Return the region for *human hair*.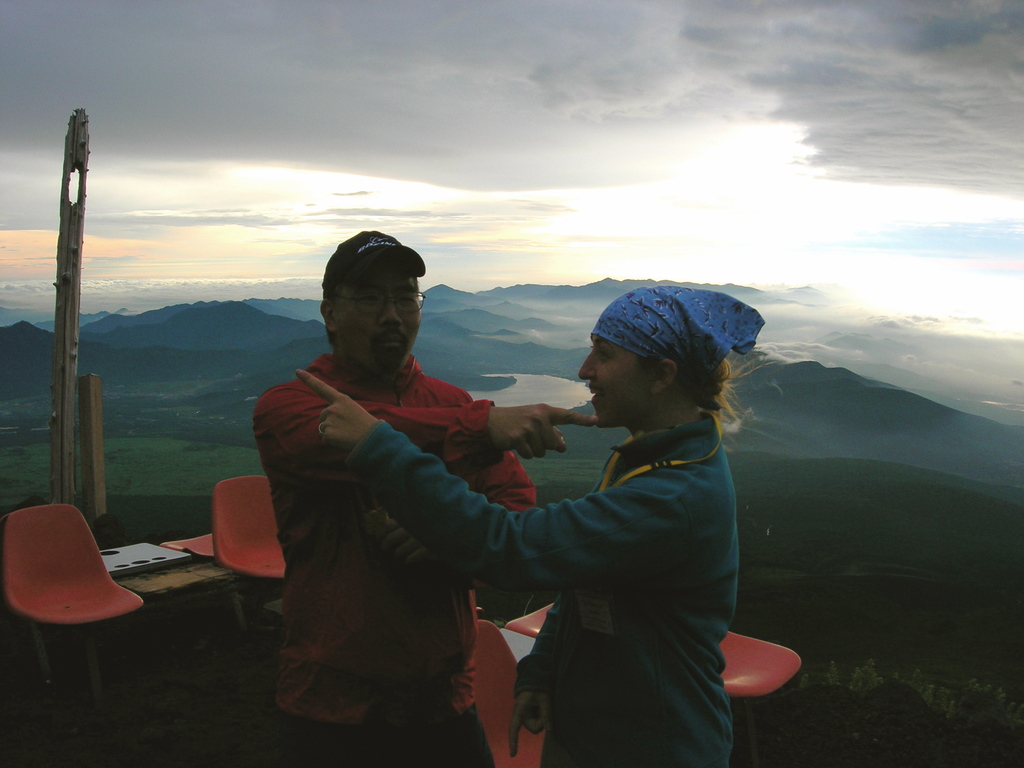
detection(702, 352, 778, 428).
